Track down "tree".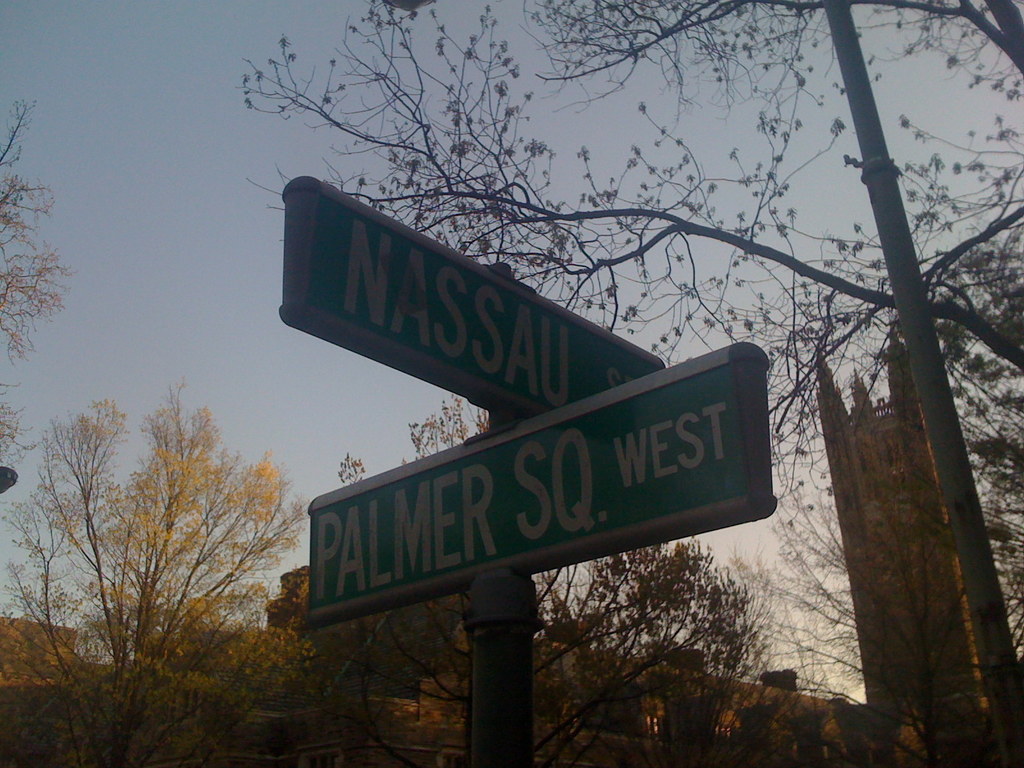
Tracked to x1=0 y1=384 x2=314 y2=767.
